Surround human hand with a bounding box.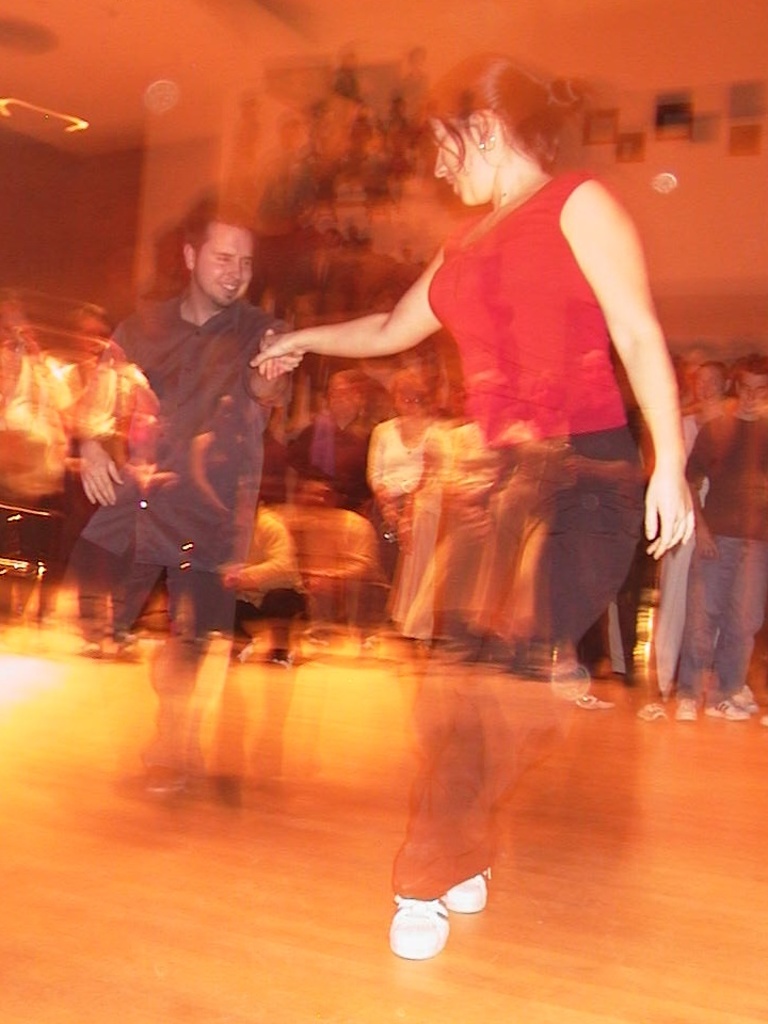
246 327 306 382.
